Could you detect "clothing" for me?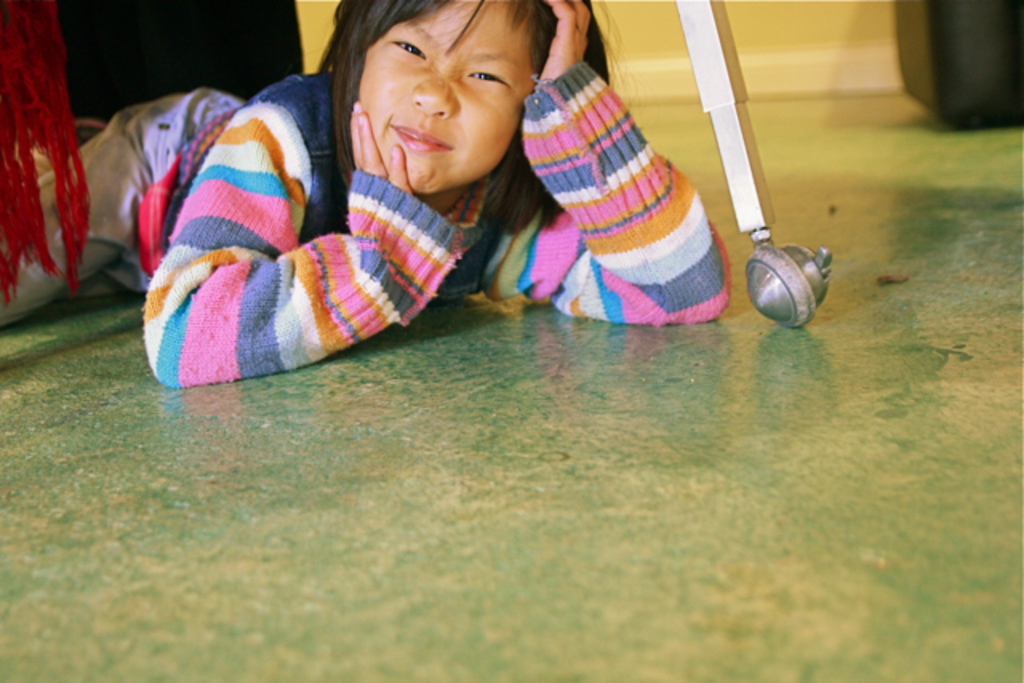
Detection result: {"left": 123, "top": 61, "right": 606, "bottom": 393}.
